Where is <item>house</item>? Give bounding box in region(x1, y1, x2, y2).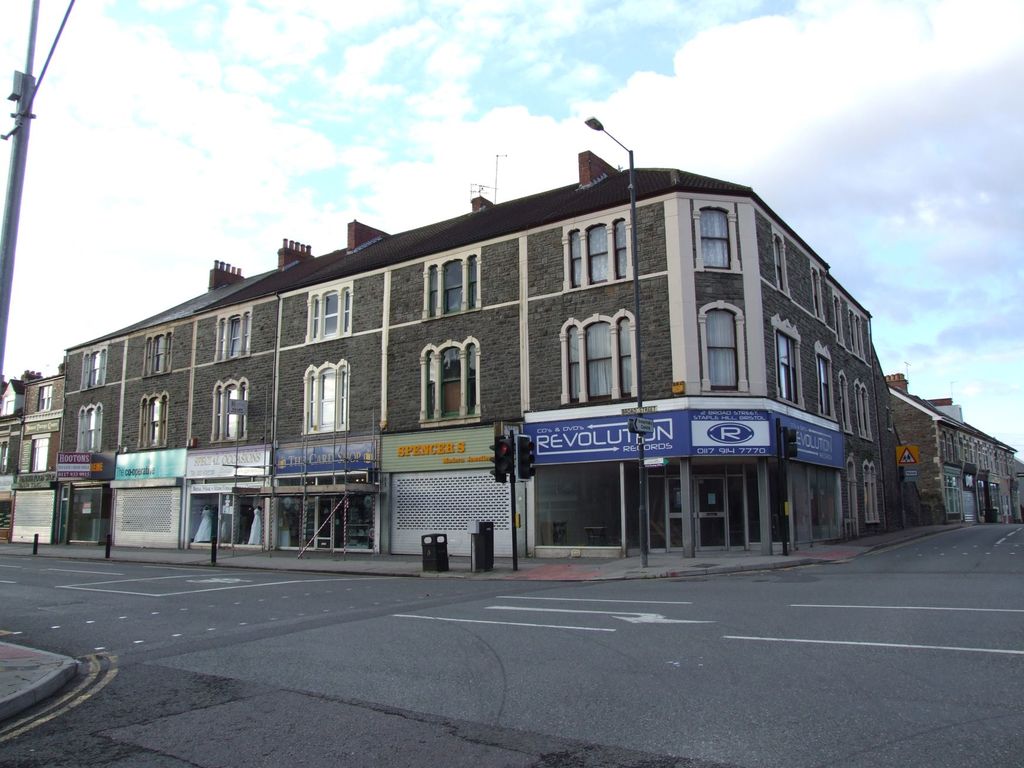
region(0, 378, 68, 540).
